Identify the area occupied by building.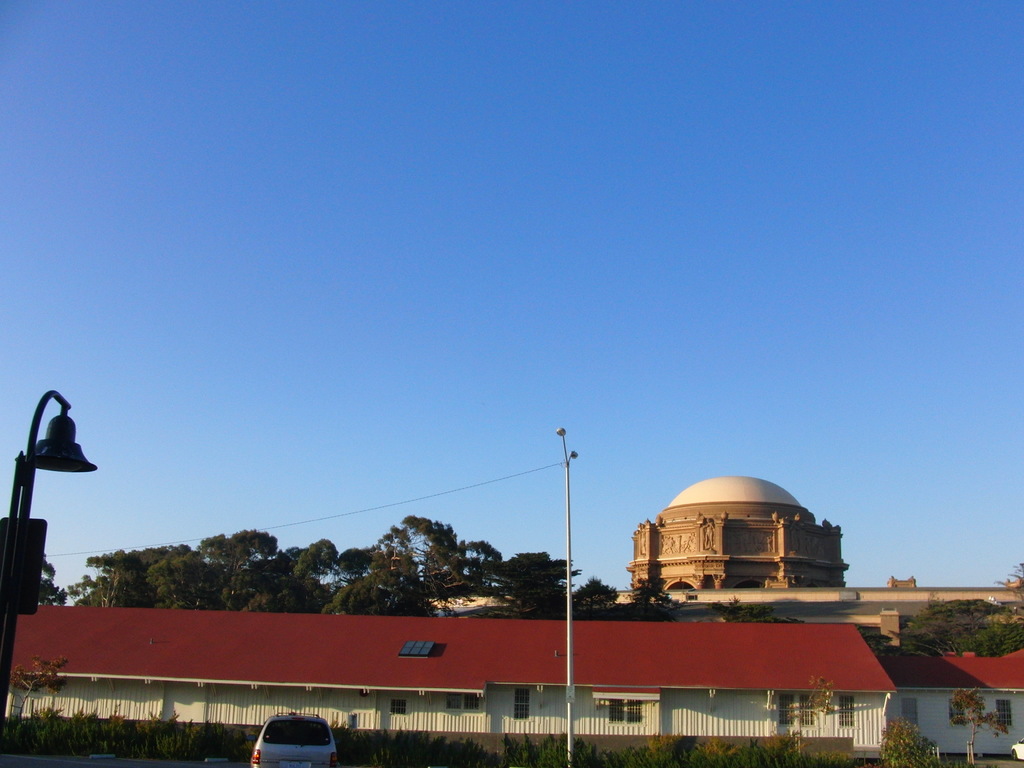
Area: bbox=[9, 604, 1023, 767].
